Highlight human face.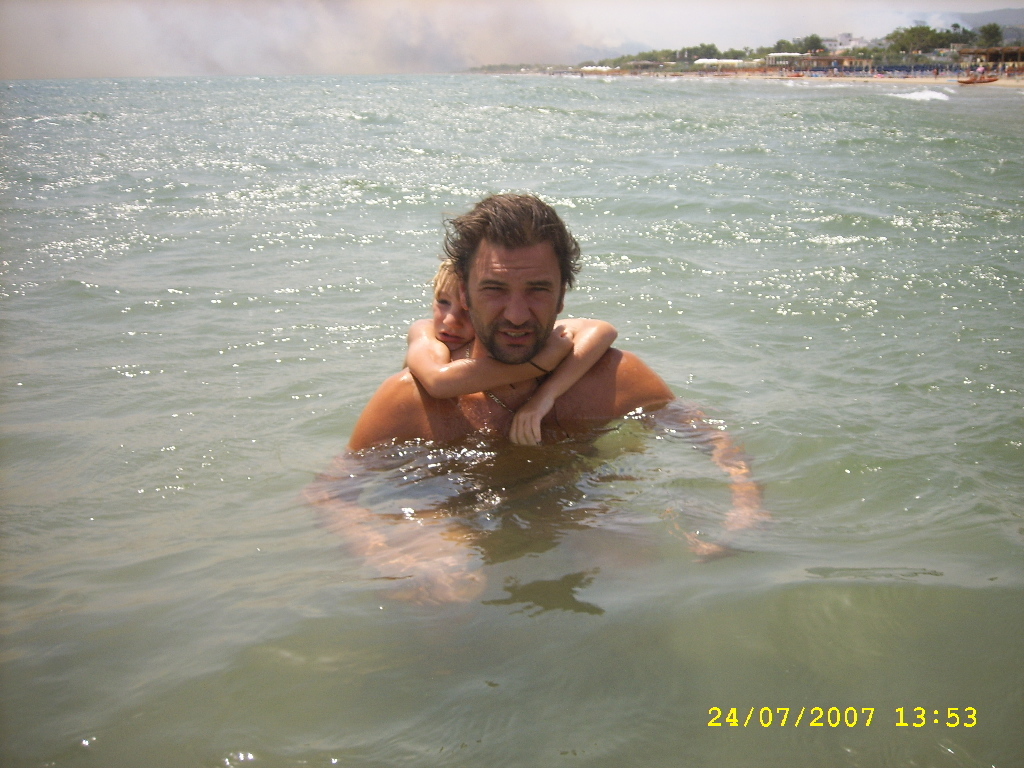
Highlighted region: (433,267,474,352).
